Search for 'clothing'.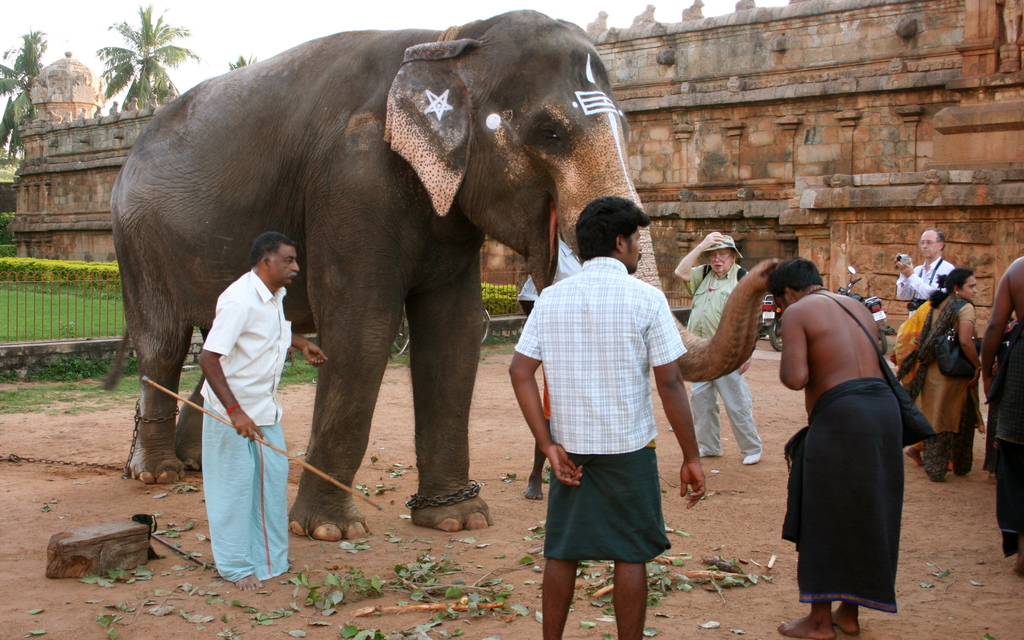
Found at x1=983 y1=339 x2=1023 y2=568.
